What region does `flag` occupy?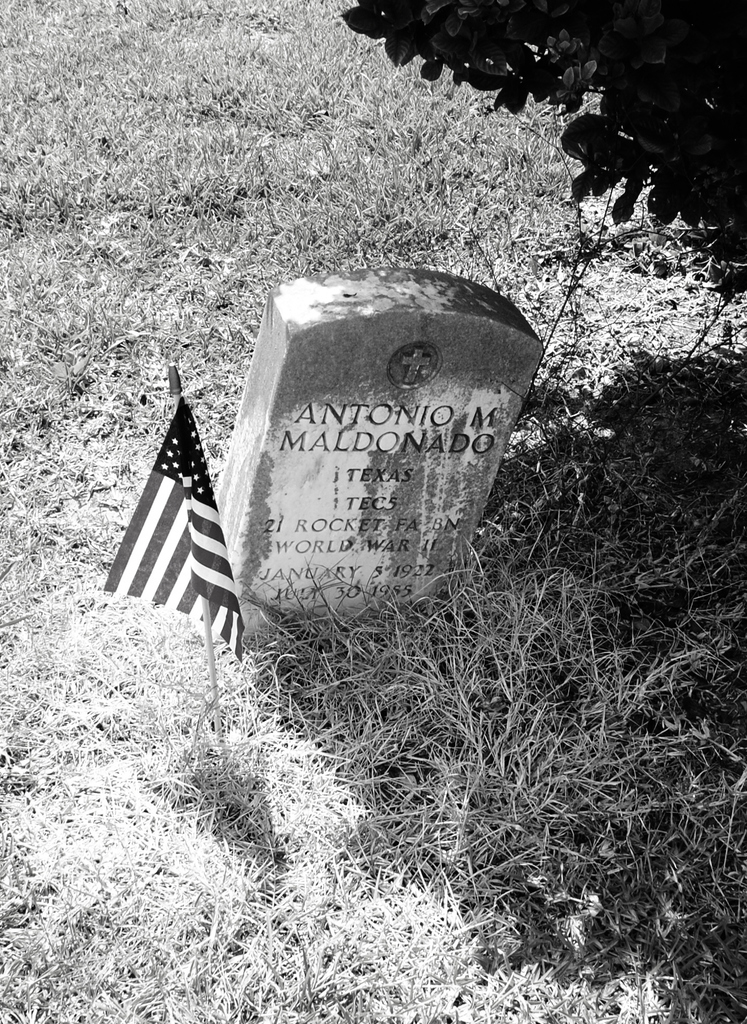
locate(116, 367, 244, 656).
